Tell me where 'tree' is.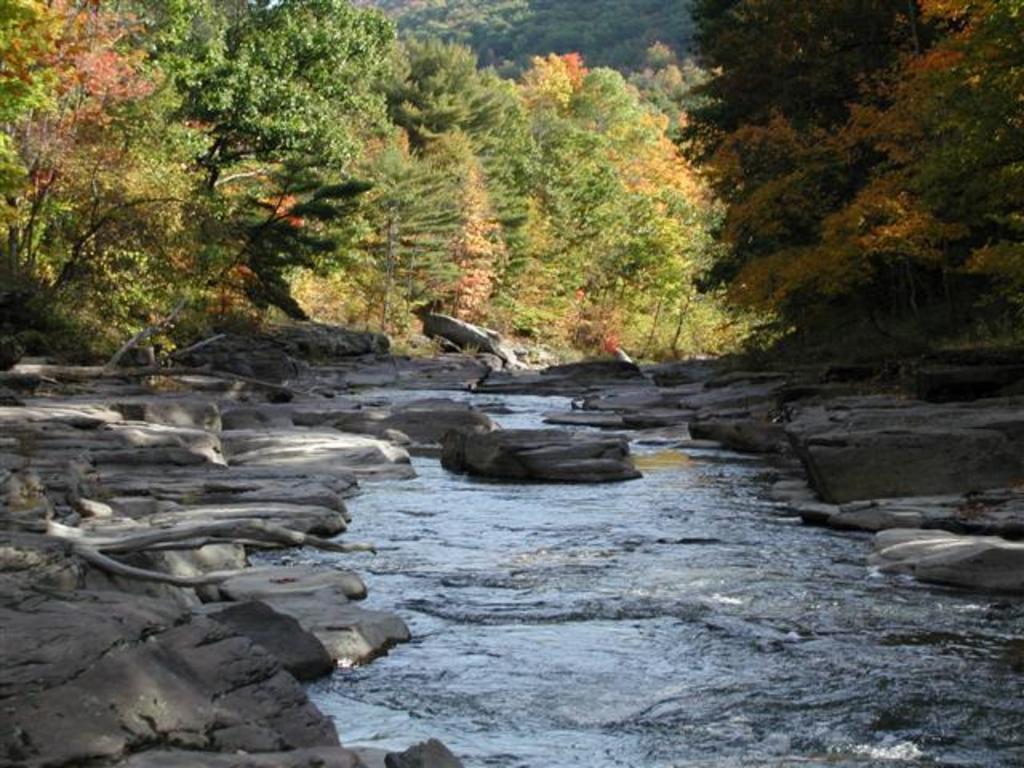
'tree' is at x1=470, y1=77, x2=538, y2=301.
